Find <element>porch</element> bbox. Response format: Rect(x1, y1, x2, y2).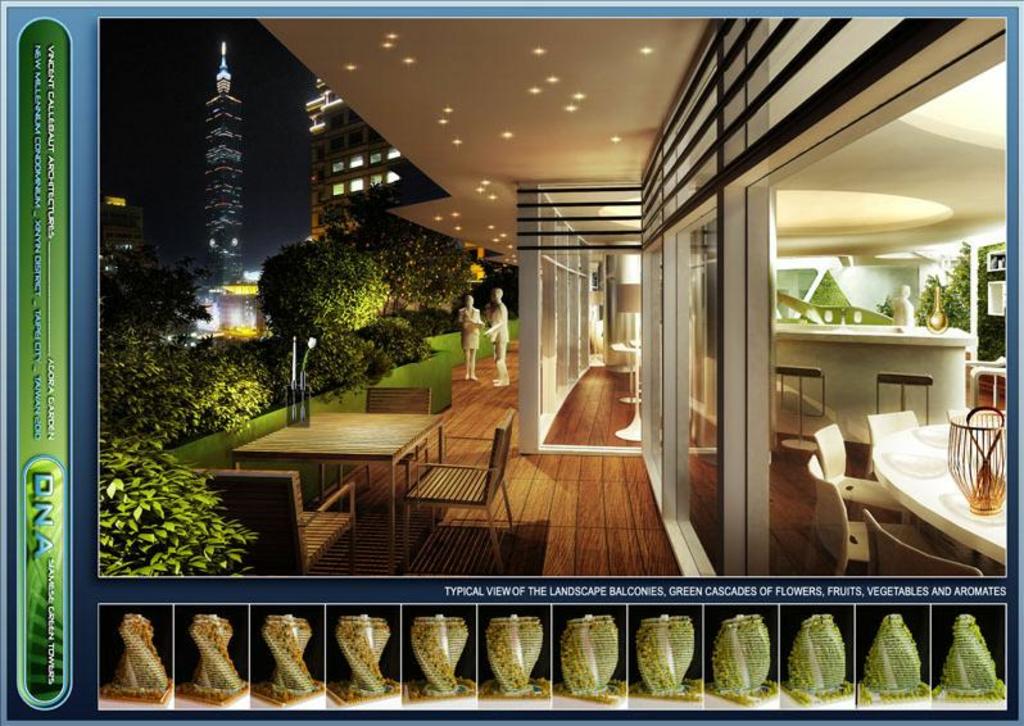
Rect(101, 271, 693, 589).
